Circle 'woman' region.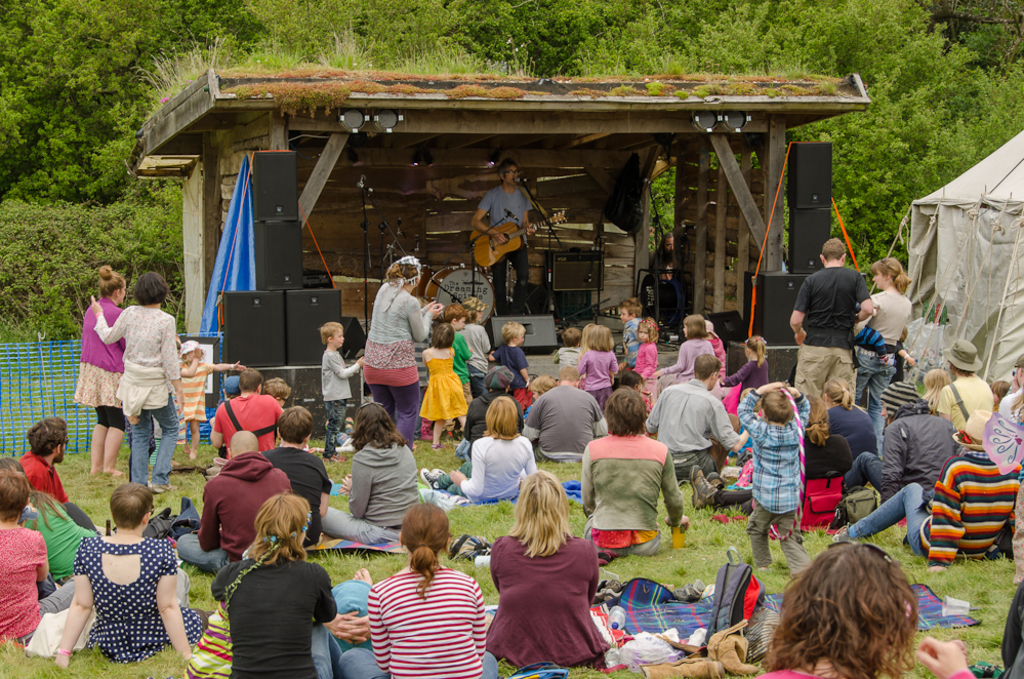
Region: region(361, 263, 443, 442).
